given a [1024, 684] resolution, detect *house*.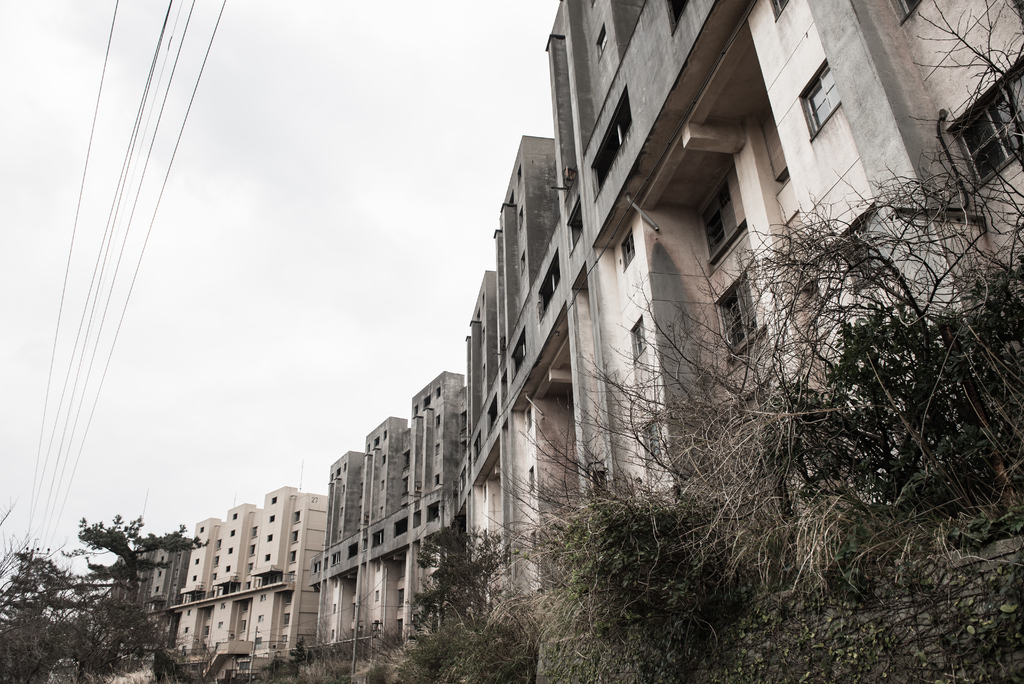
[545, 0, 1009, 528].
